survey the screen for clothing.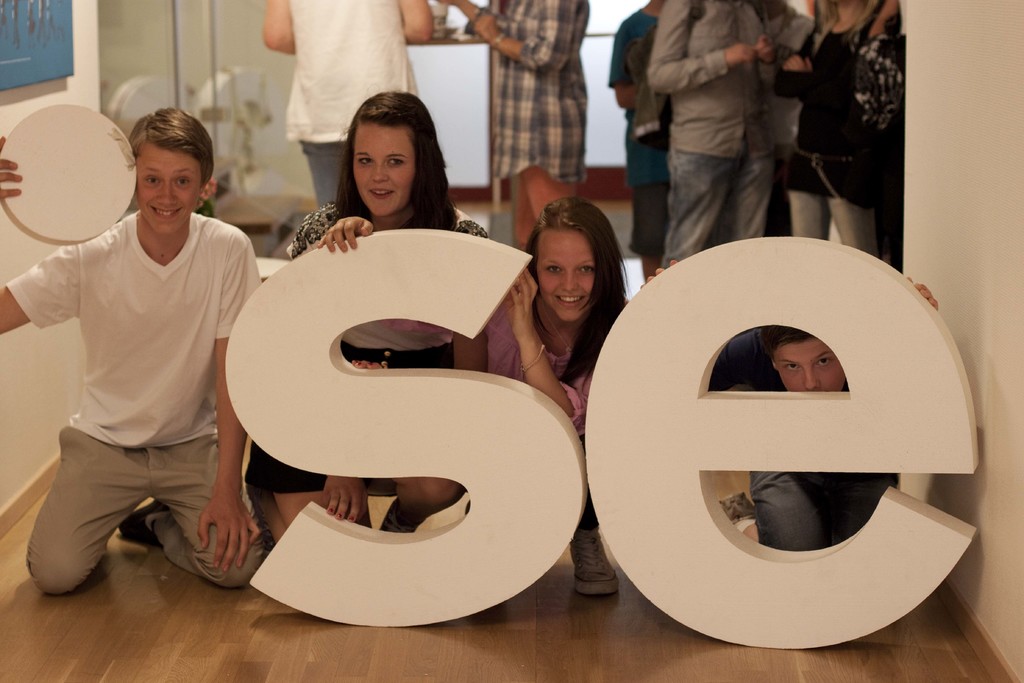
Survey found: 243:193:491:502.
